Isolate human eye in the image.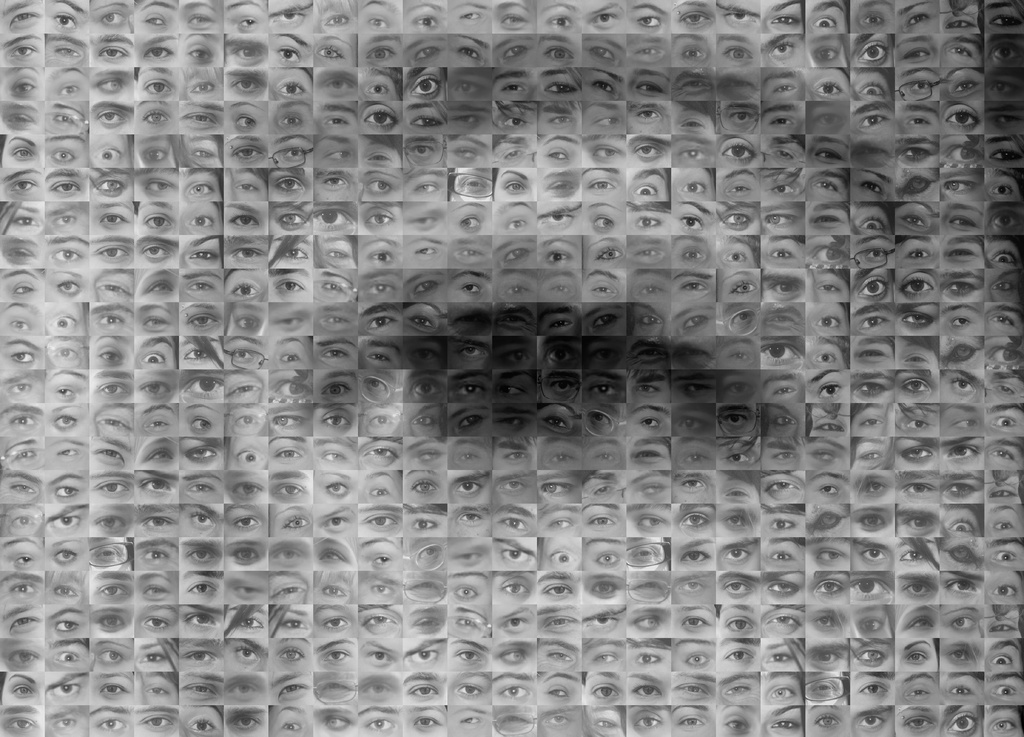
Isolated region: x1=685 y1=474 x2=706 y2=491.
